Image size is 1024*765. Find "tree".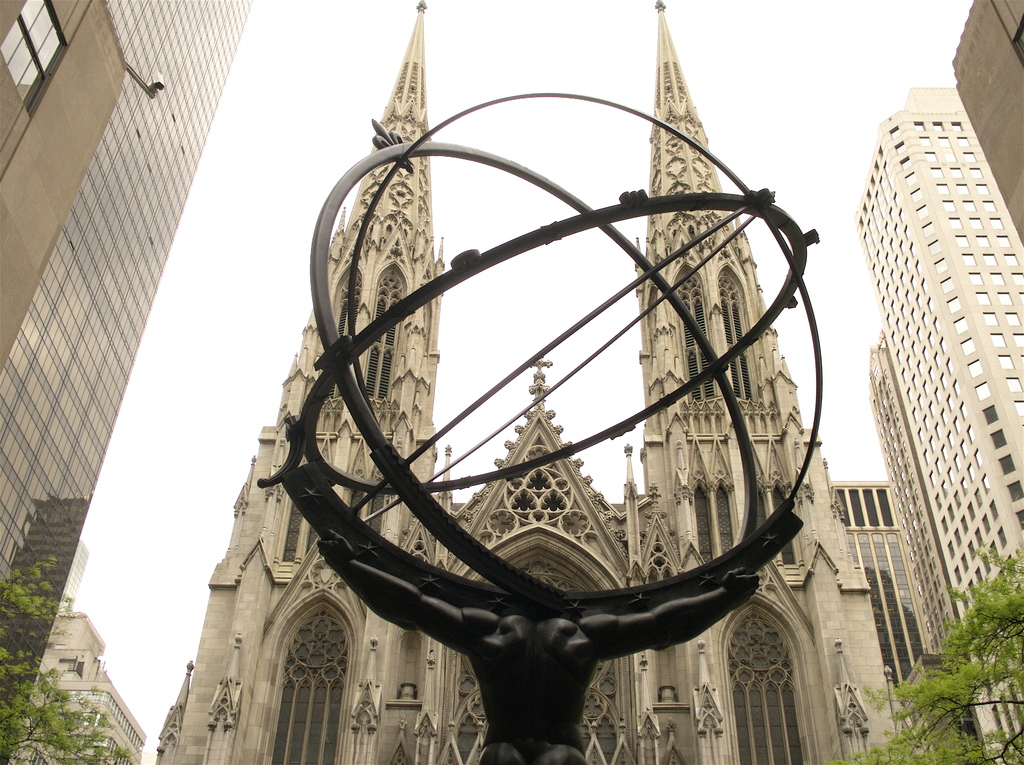
<bbox>0, 532, 149, 764</bbox>.
